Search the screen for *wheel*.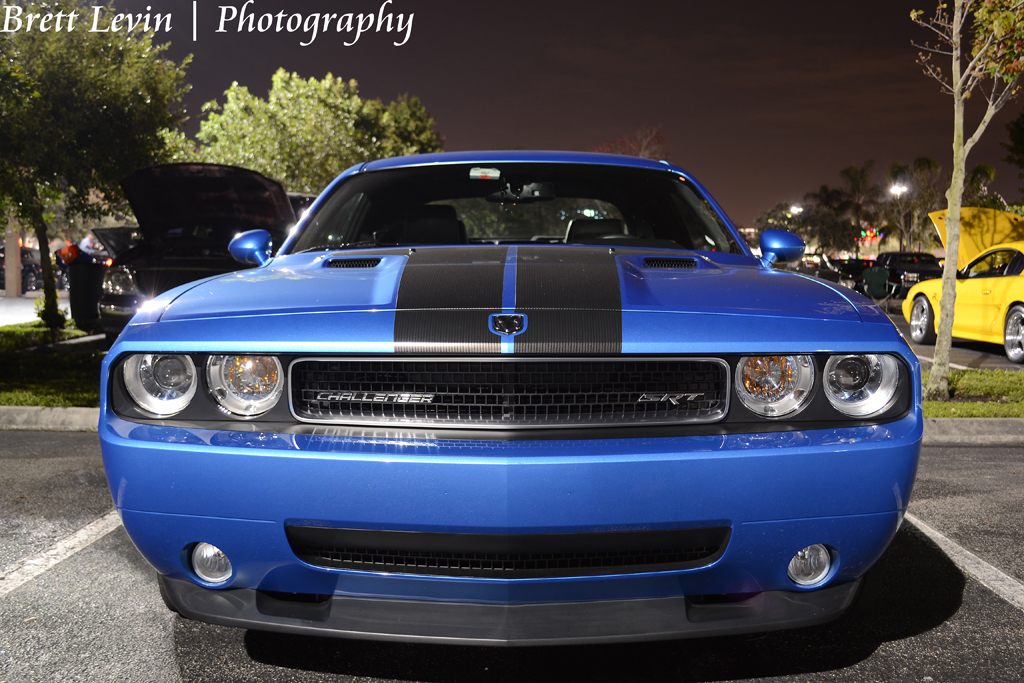
Found at crop(999, 299, 1023, 357).
